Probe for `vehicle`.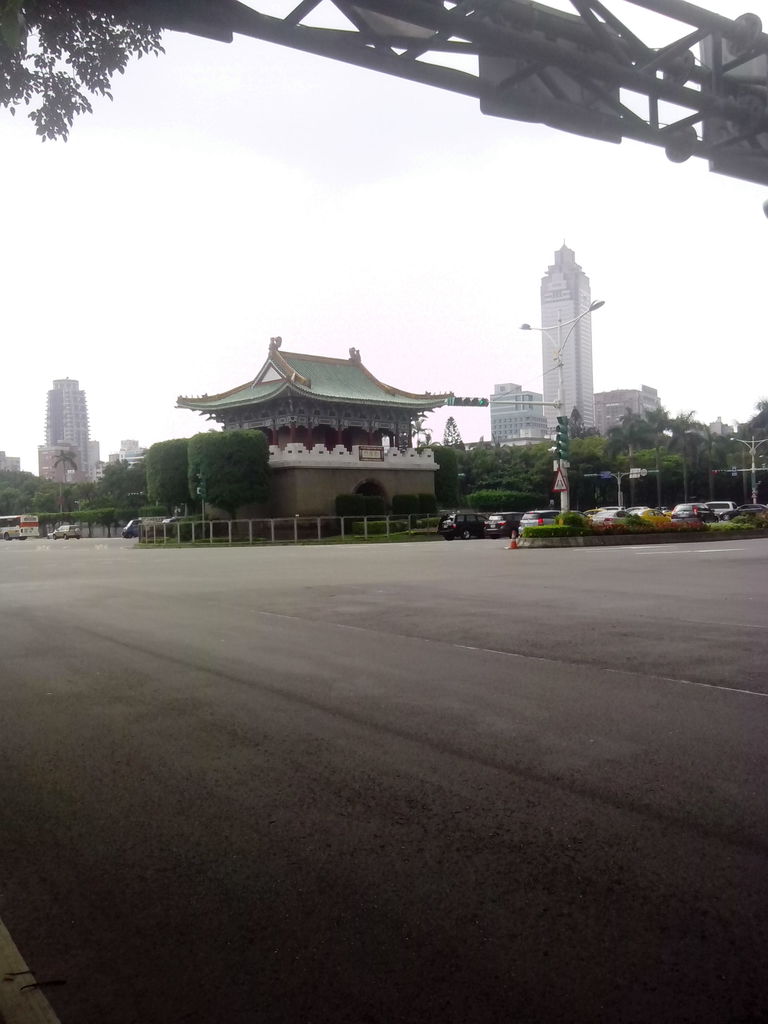
Probe result: Rect(487, 511, 524, 541).
